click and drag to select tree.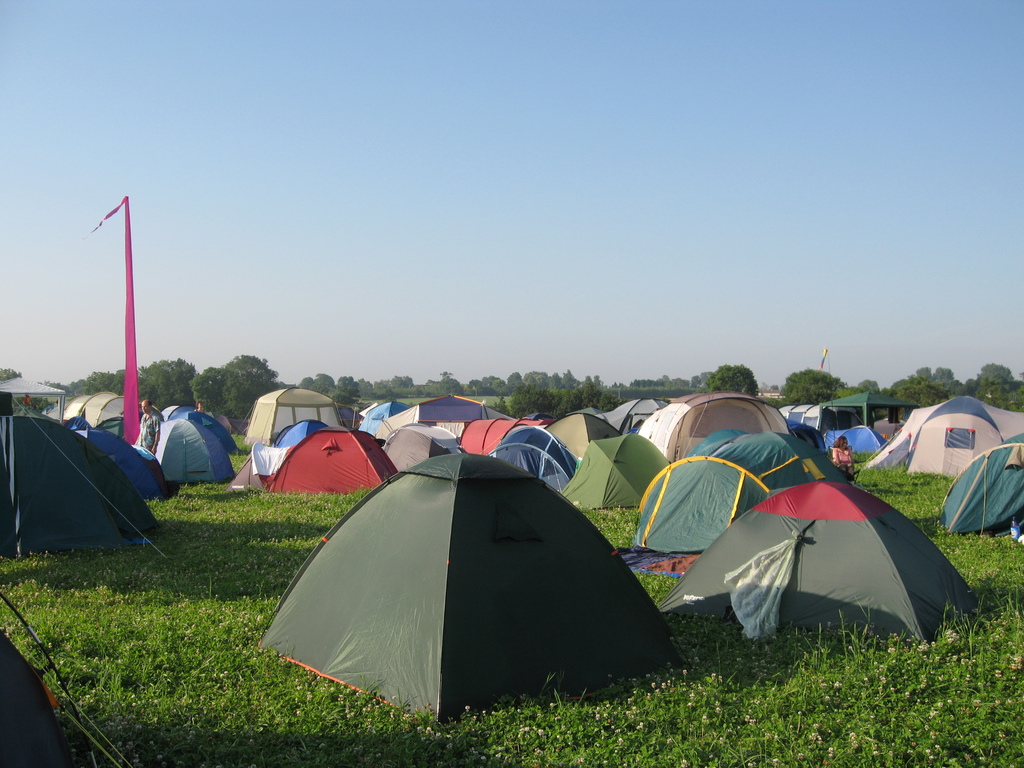
Selection: BBox(315, 376, 426, 406).
